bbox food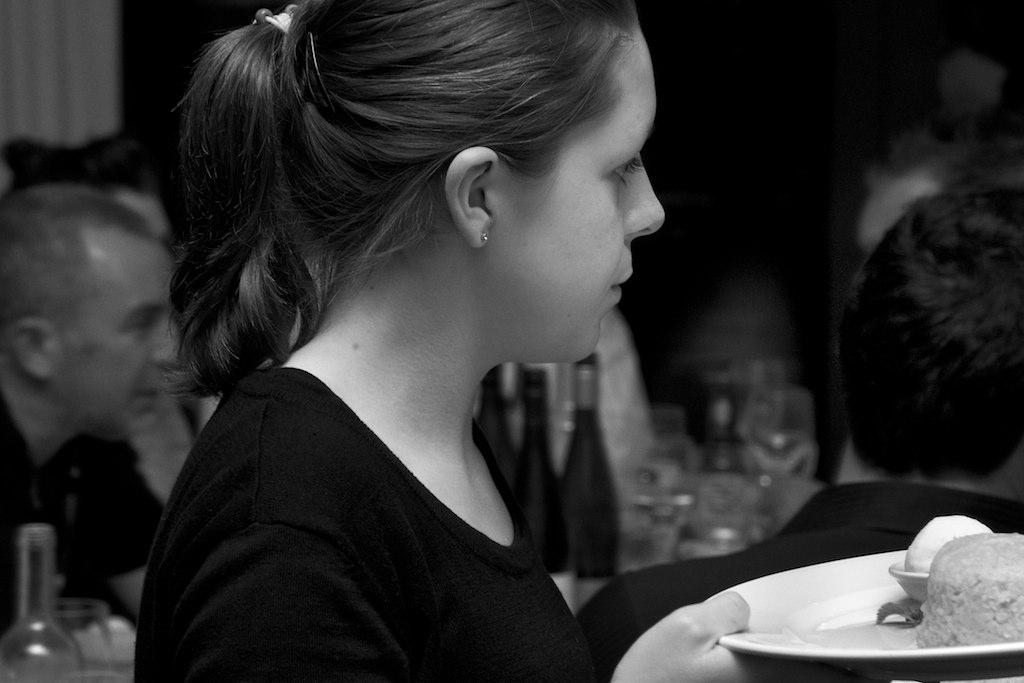
[x1=899, y1=512, x2=993, y2=574]
